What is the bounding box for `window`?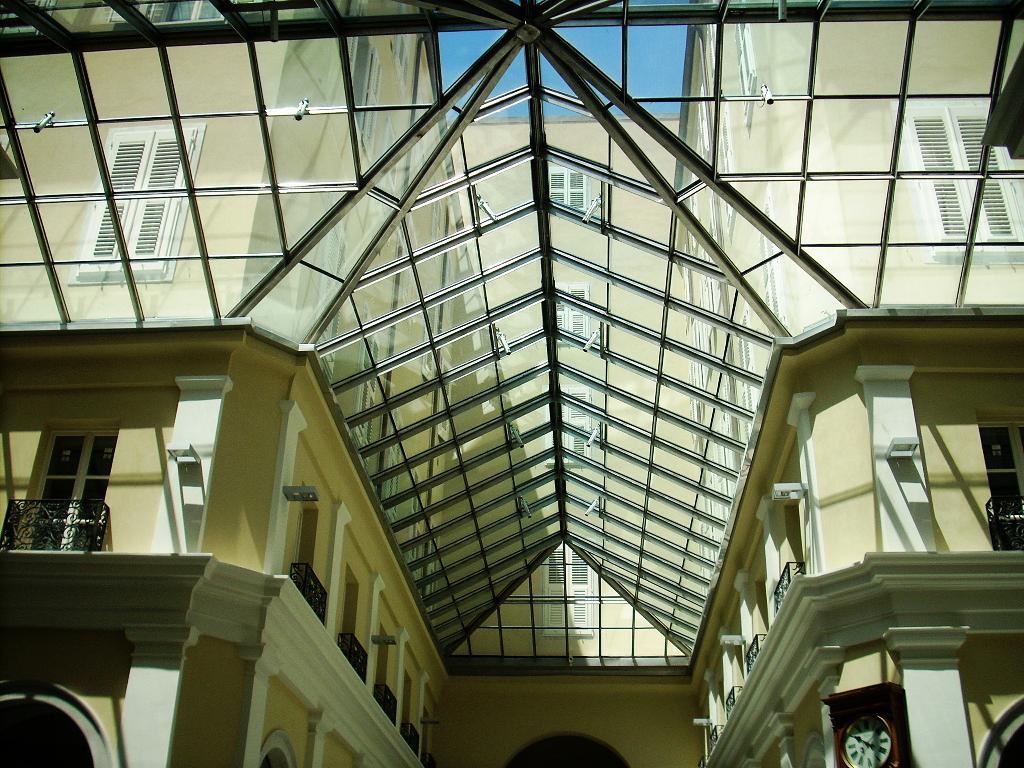
crop(972, 405, 1023, 560).
